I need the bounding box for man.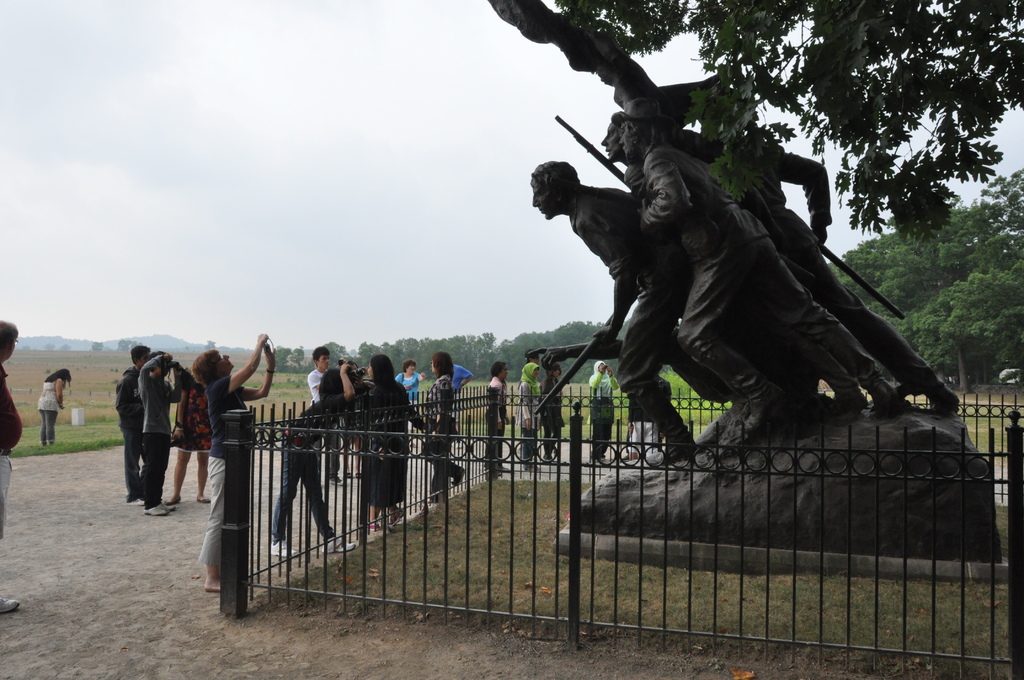
Here it is: l=306, t=346, r=344, b=485.
